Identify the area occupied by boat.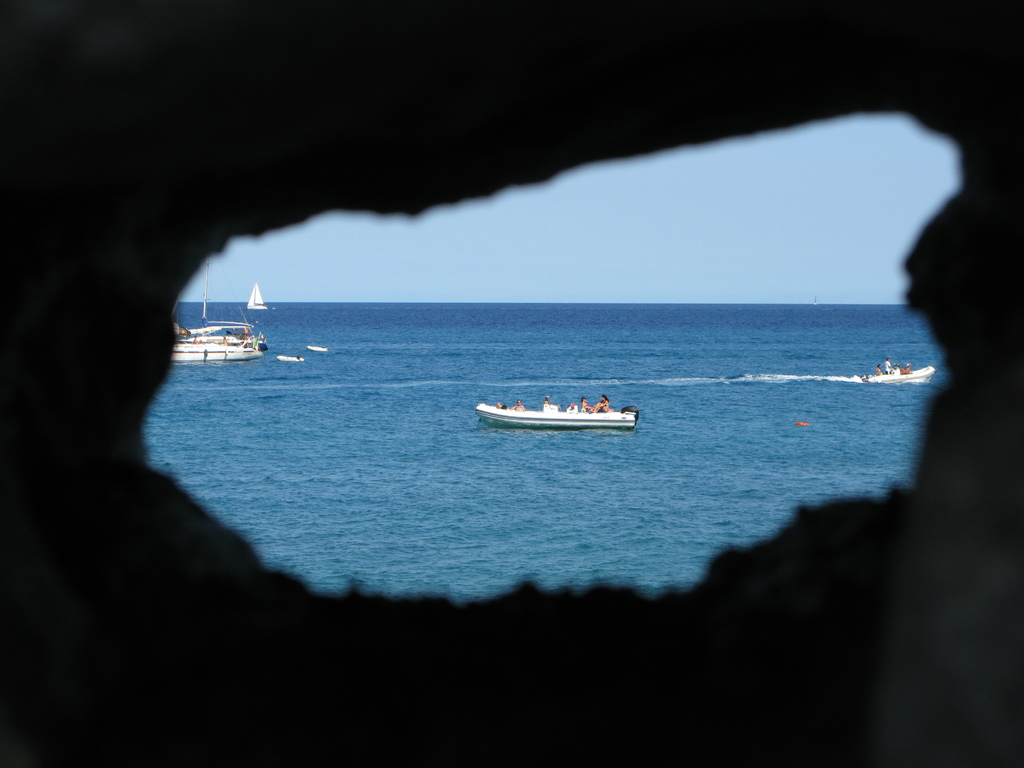
Area: box(301, 343, 327, 353).
